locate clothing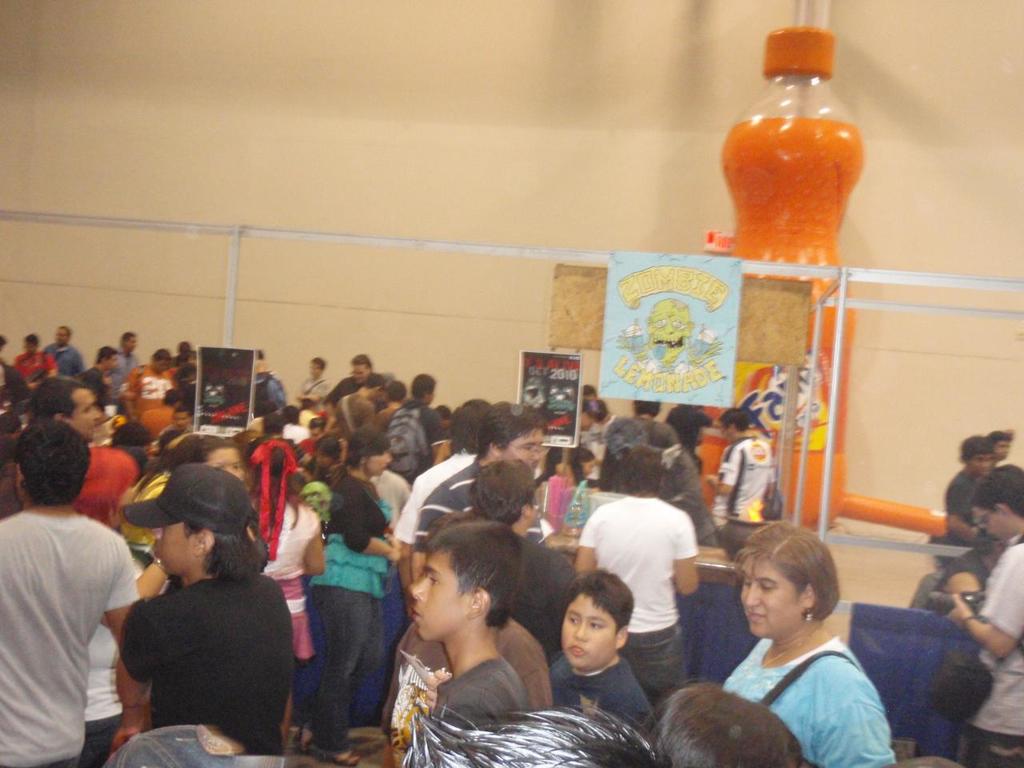
x1=721, y1=640, x2=897, y2=767
